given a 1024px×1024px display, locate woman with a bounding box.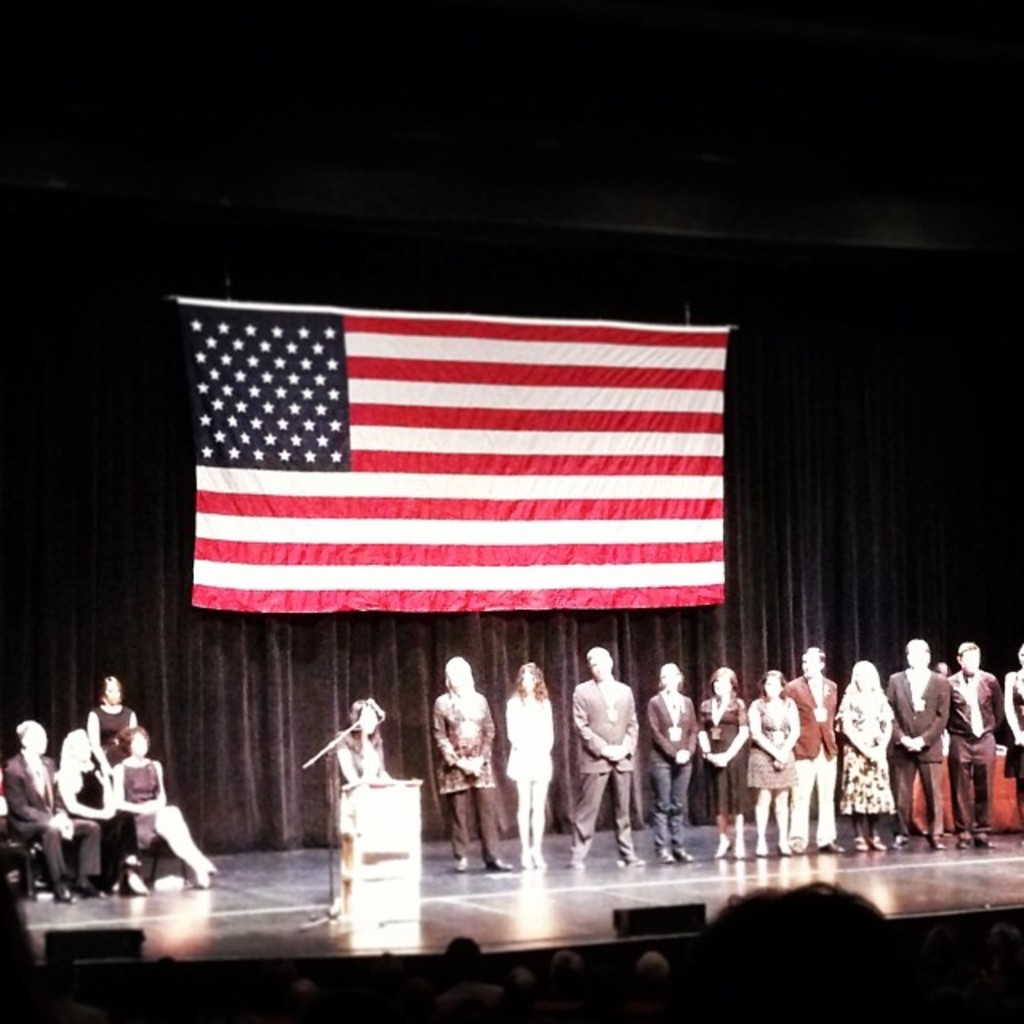
Located: box=[78, 674, 139, 758].
